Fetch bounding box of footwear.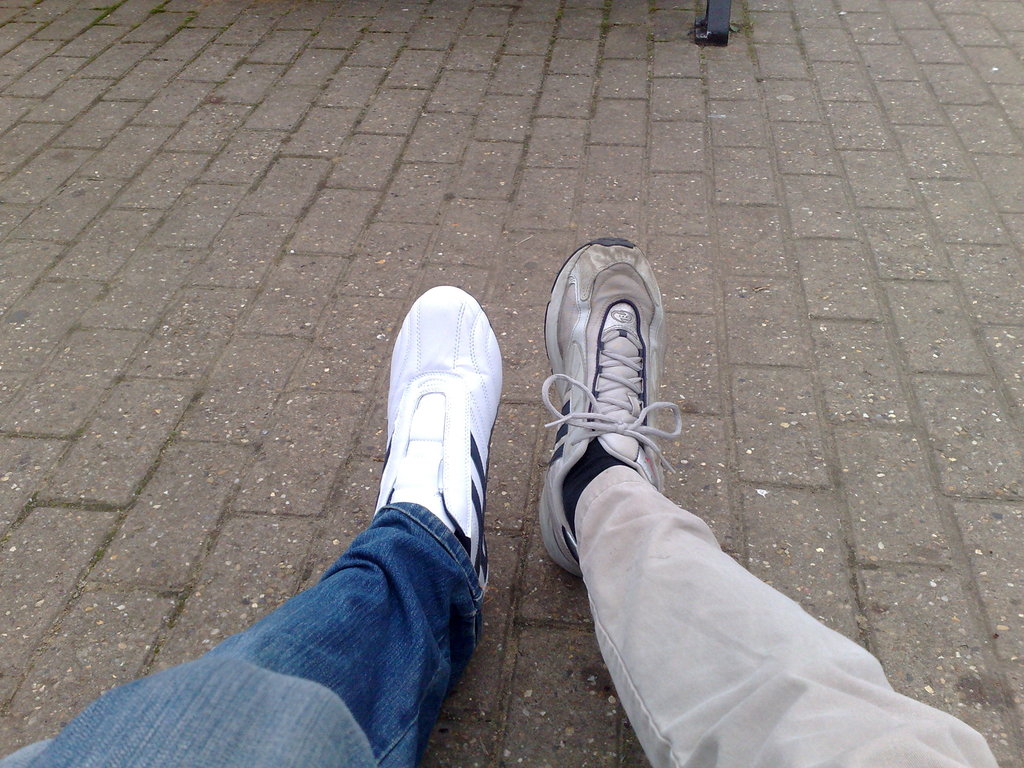
Bbox: (368,282,509,611).
